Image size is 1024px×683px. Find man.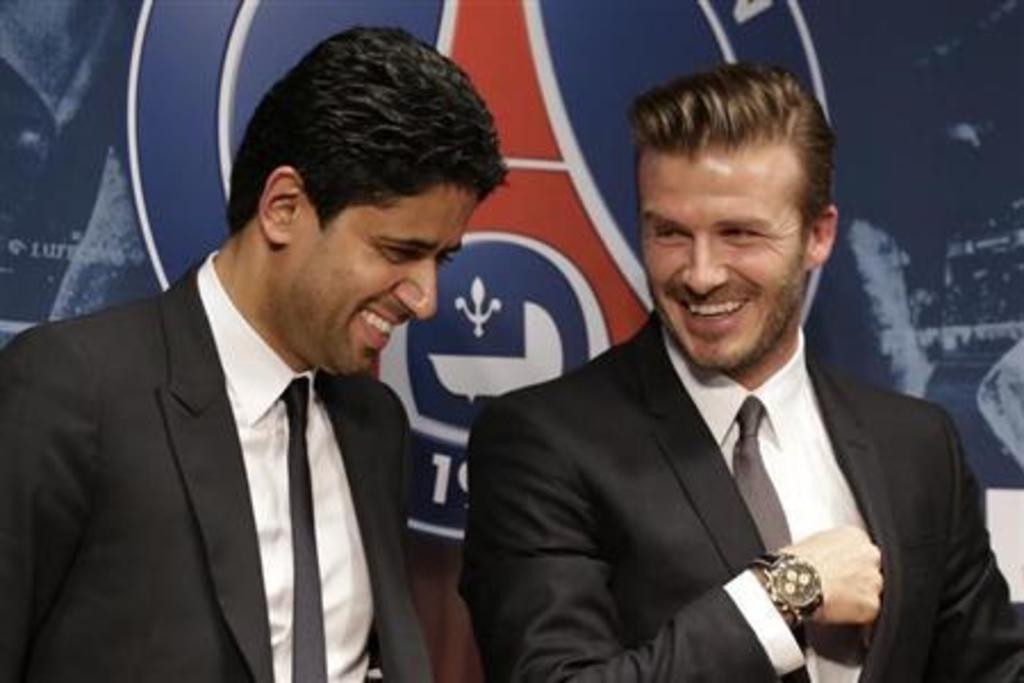
rect(430, 50, 972, 674).
